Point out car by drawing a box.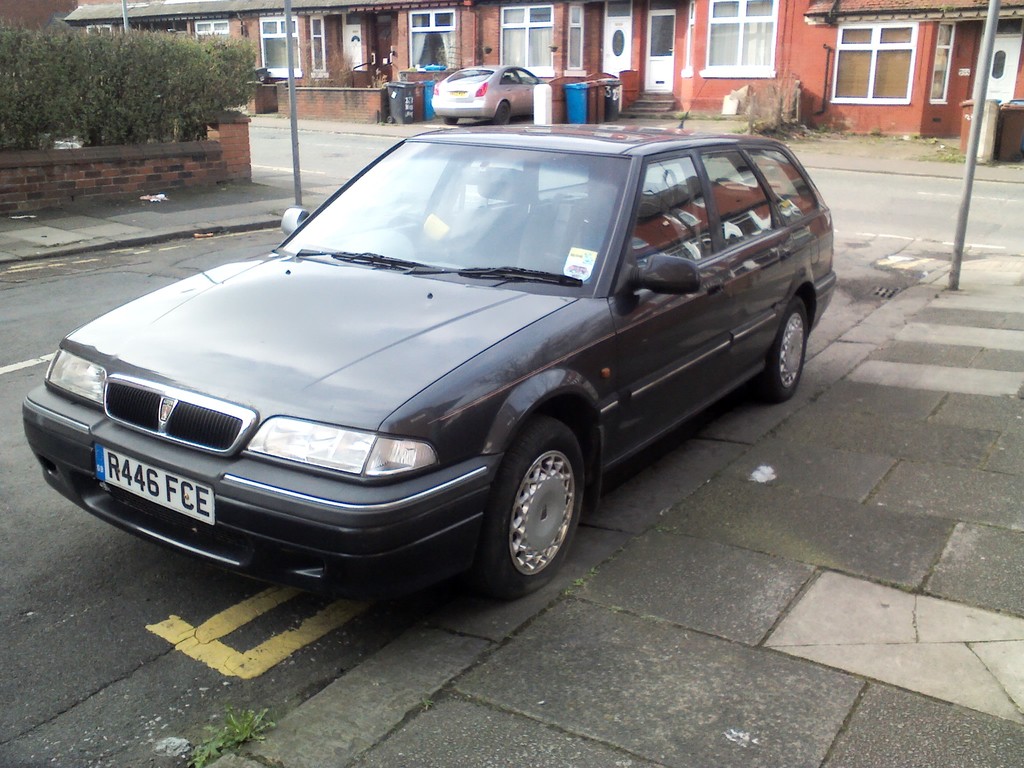
21, 111, 845, 604.
